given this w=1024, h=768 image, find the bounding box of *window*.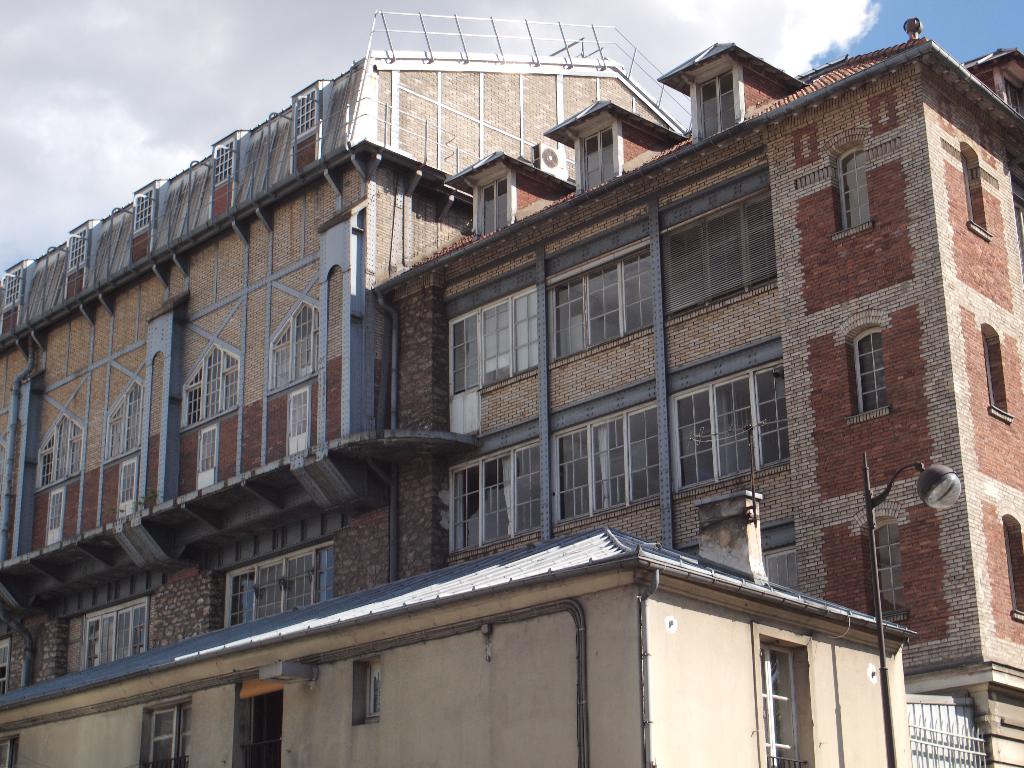
[left=211, top=141, right=235, bottom=192].
